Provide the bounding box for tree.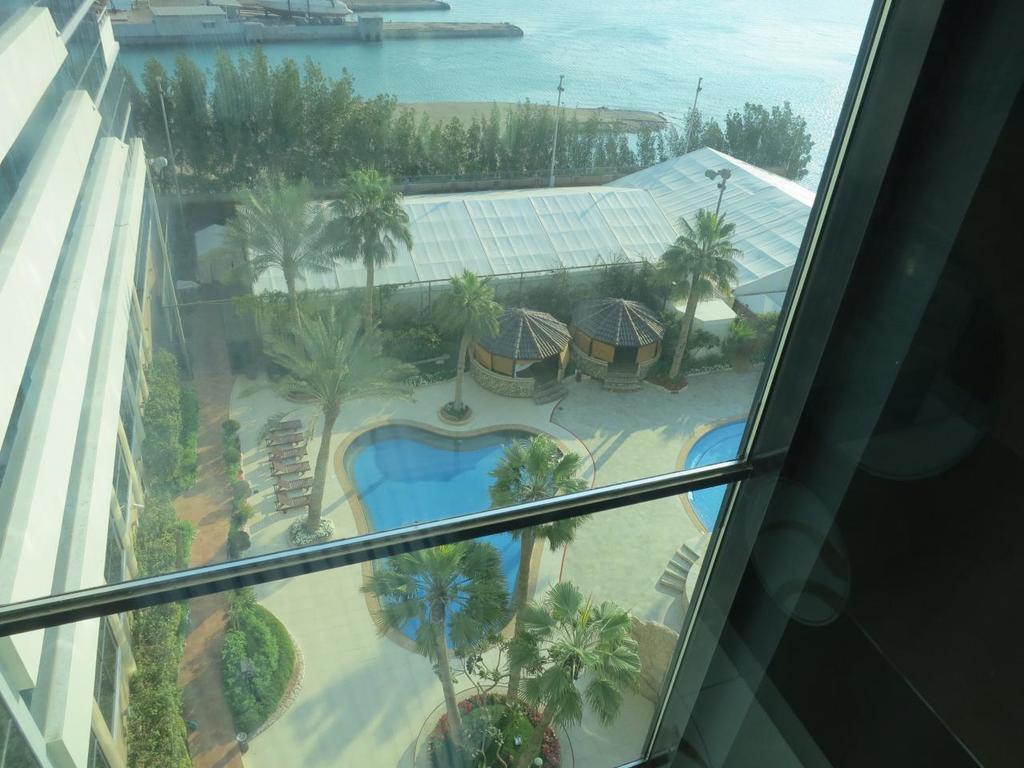
bbox=(418, 256, 502, 412).
